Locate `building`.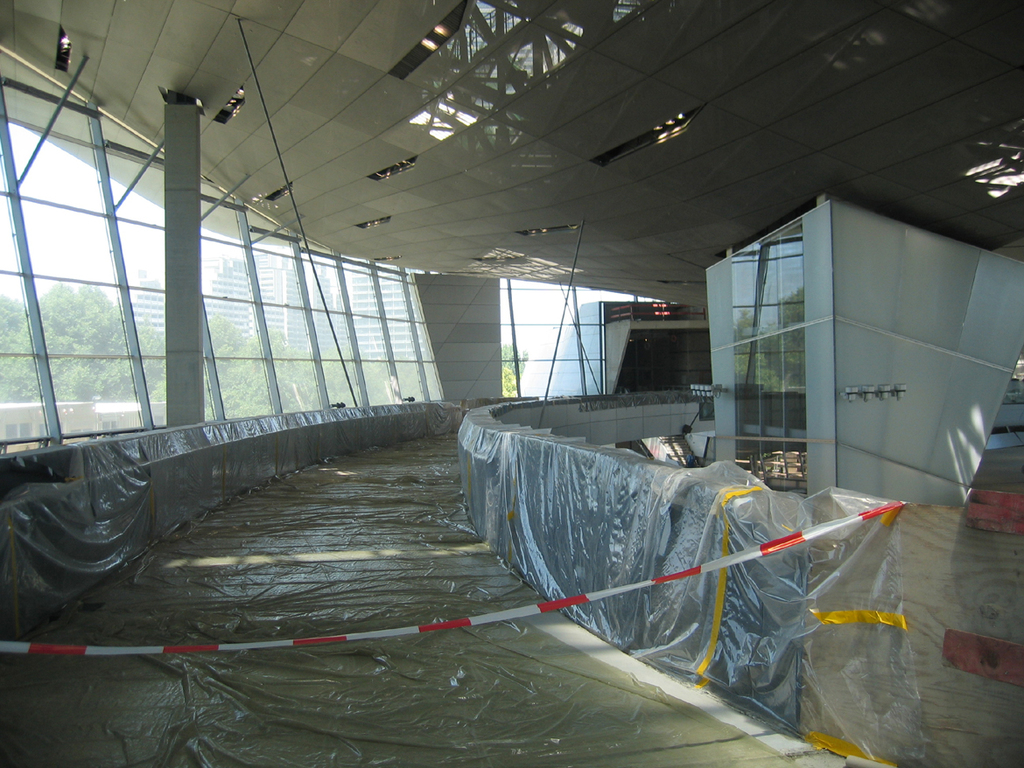
Bounding box: 0/0/1023/767.
